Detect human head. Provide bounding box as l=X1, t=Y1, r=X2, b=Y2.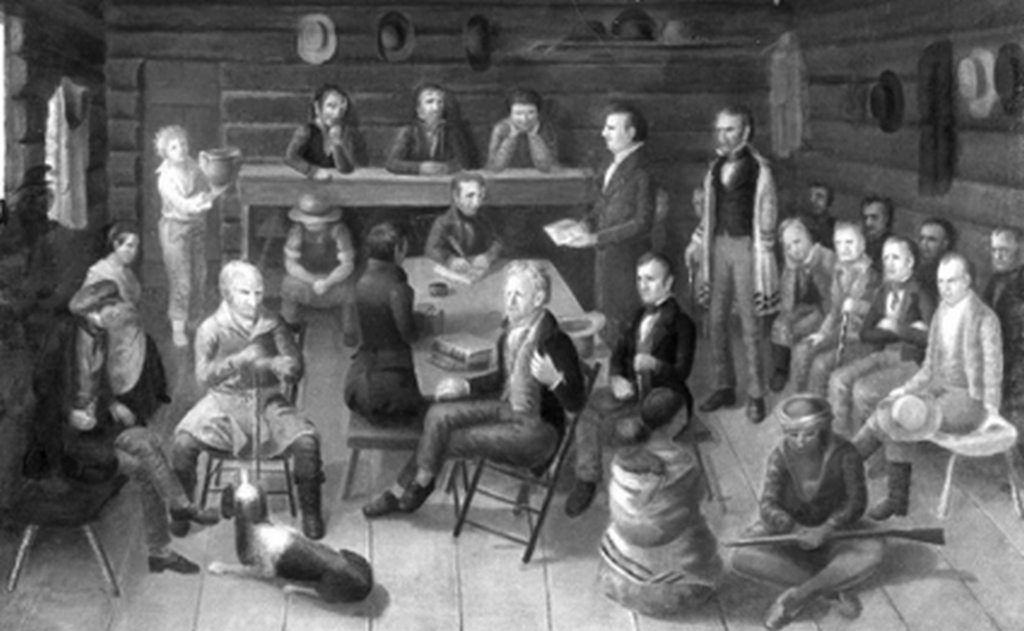
l=313, t=85, r=349, b=126.
